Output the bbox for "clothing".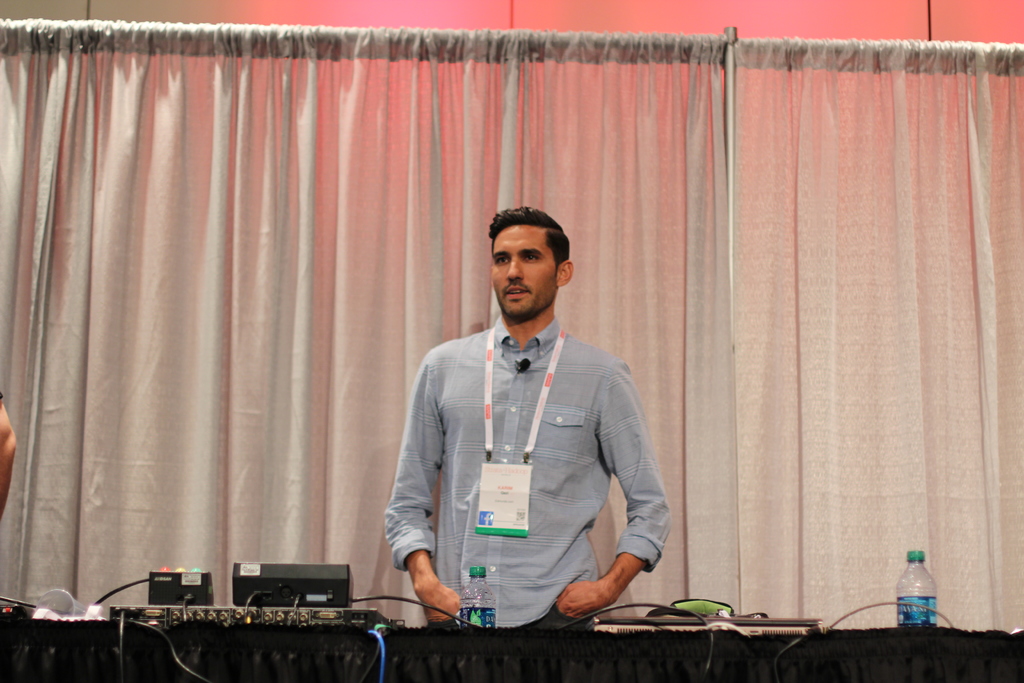
[left=376, top=286, right=675, bottom=642].
